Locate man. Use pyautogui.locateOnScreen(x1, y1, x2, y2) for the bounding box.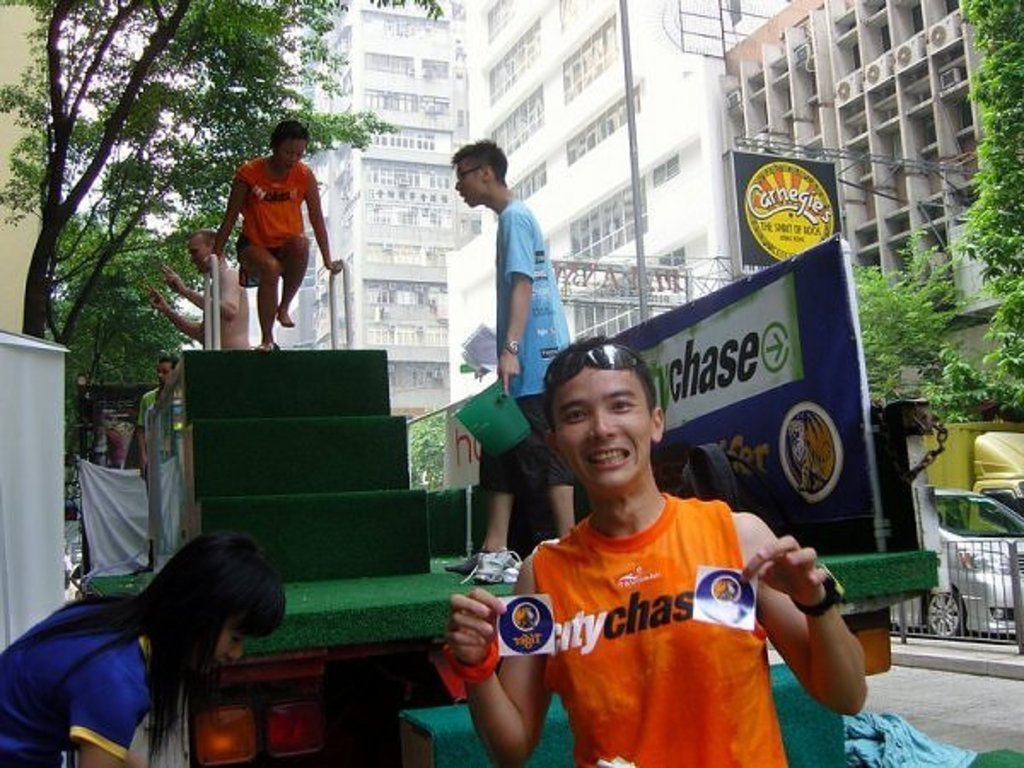
pyautogui.locateOnScreen(457, 345, 826, 761).
